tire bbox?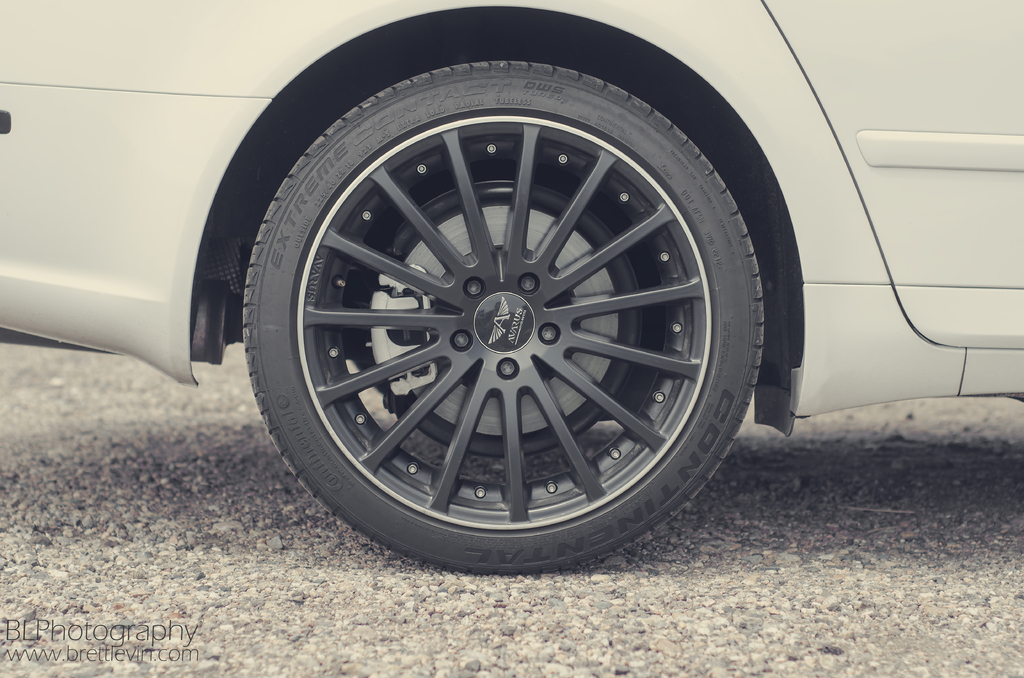
240, 61, 758, 581
